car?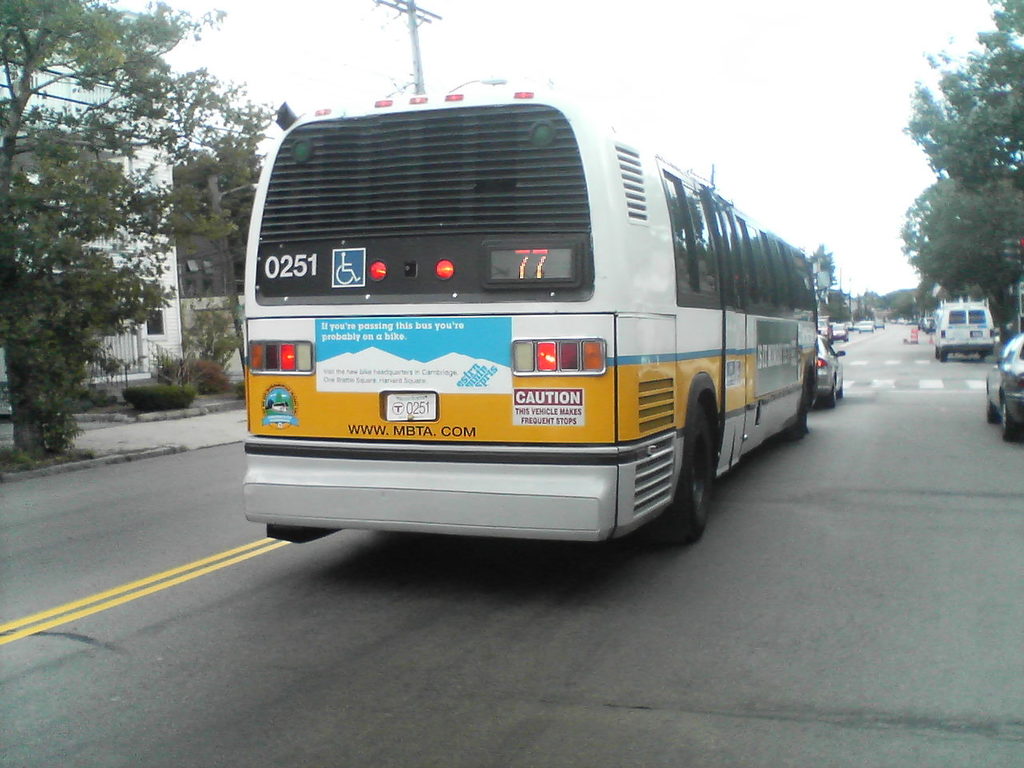
bbox=[871, 317, 882, 326]
